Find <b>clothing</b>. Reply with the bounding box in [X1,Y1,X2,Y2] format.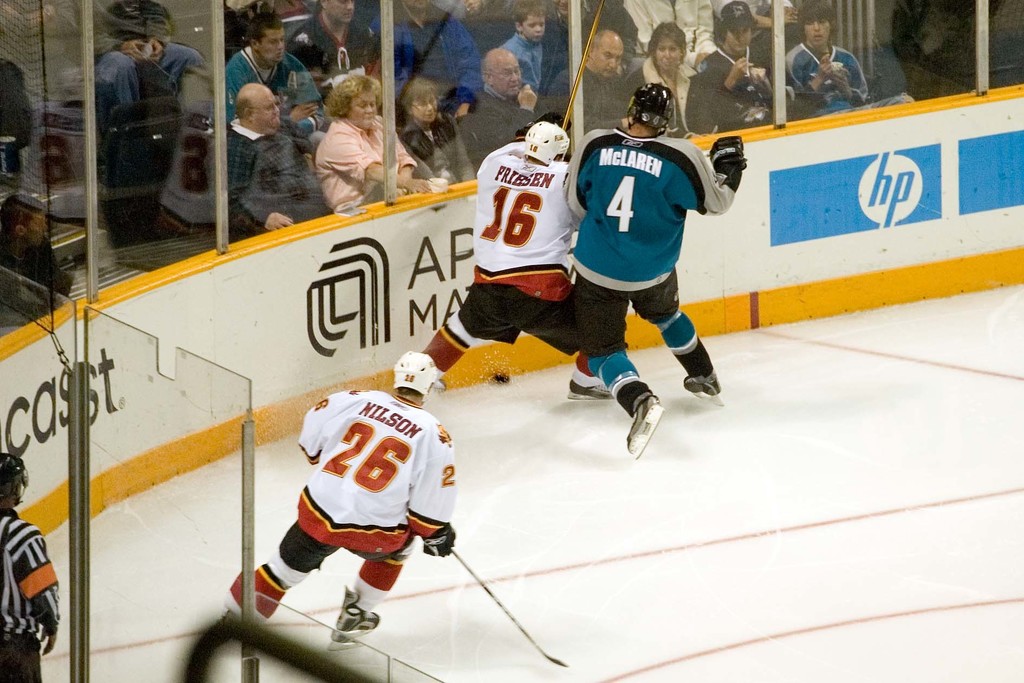
[545,0,636,74].
